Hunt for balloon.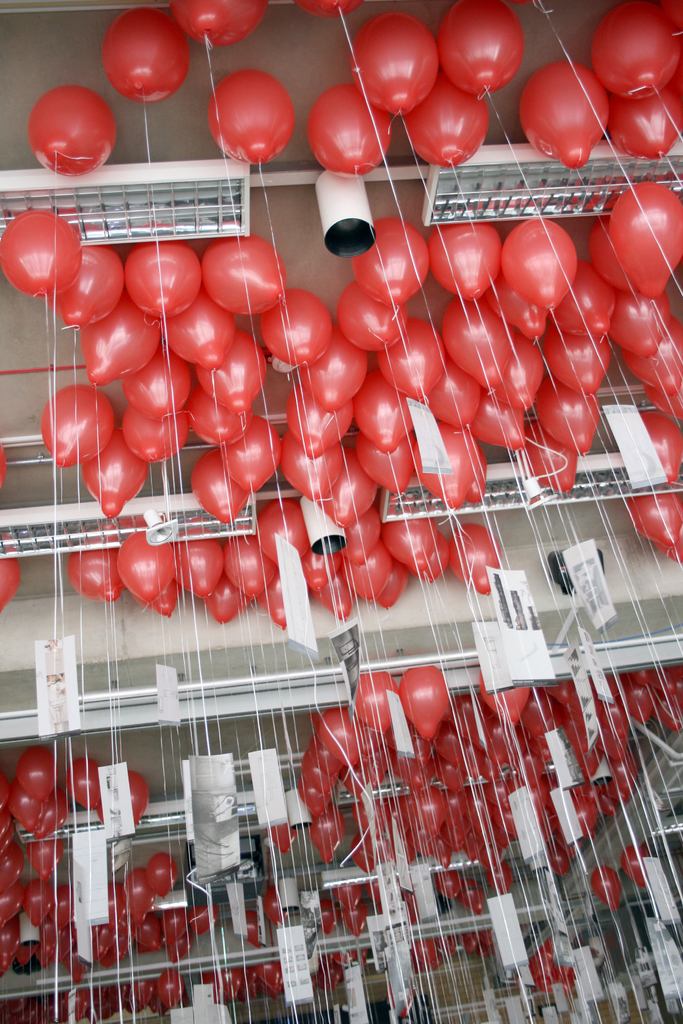
Hunted down at locate(397, 665, 456, 740).
